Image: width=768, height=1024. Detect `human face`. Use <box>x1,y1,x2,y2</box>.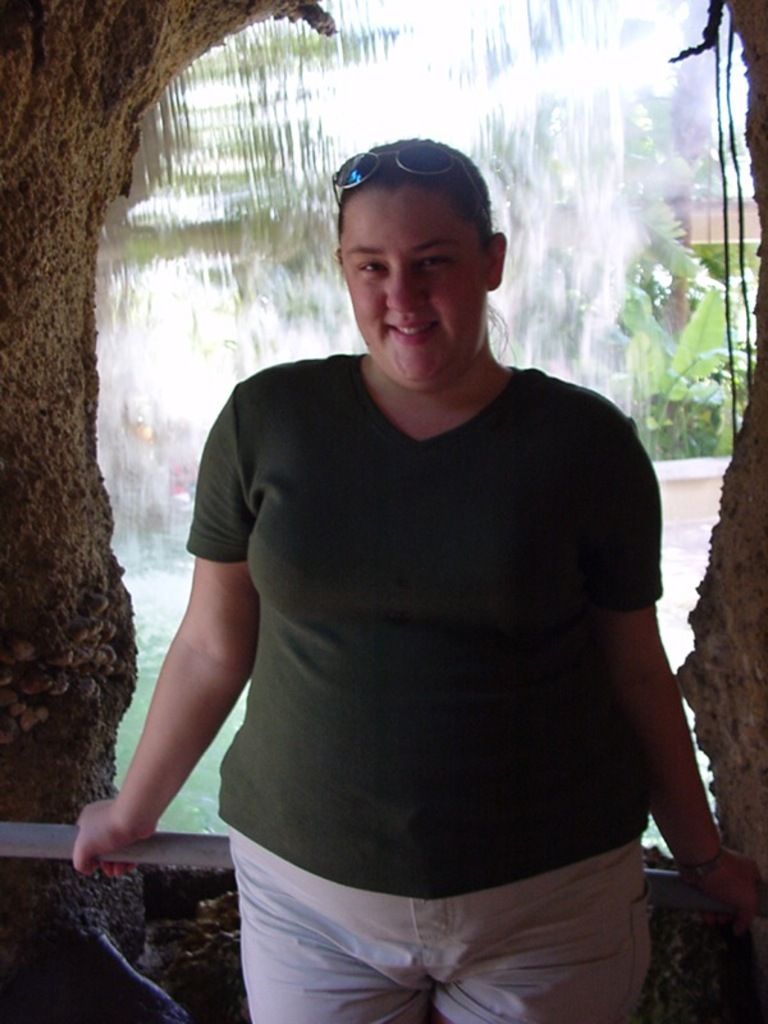
<box>334,184,484,385</box>.
